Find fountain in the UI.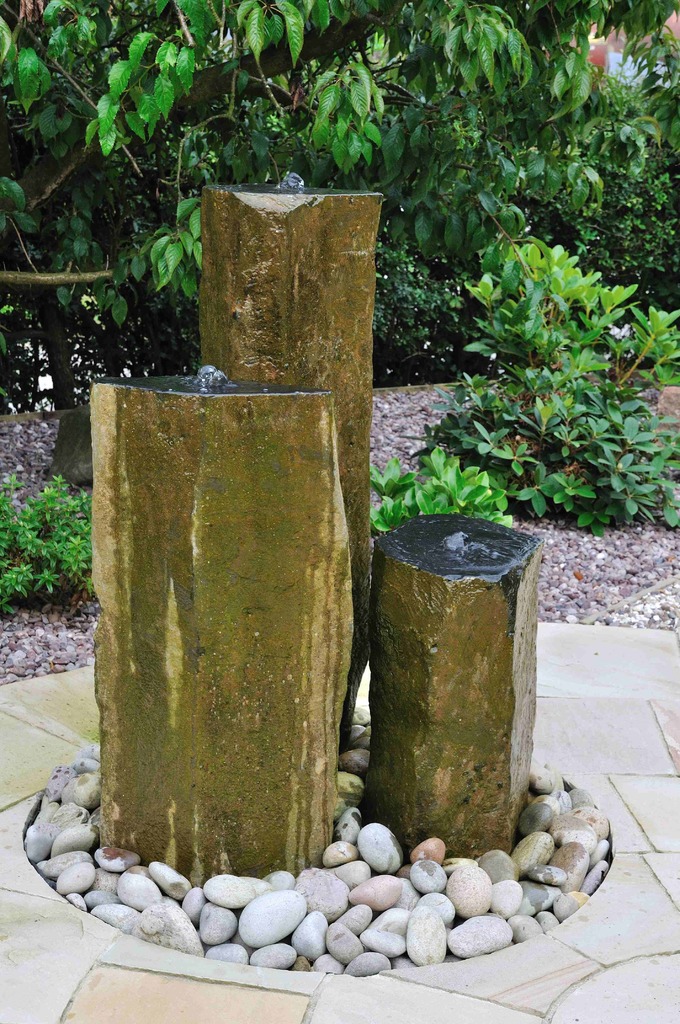
UI element at pyautogui.locateOnScreen(13, 175, 622, 972).
